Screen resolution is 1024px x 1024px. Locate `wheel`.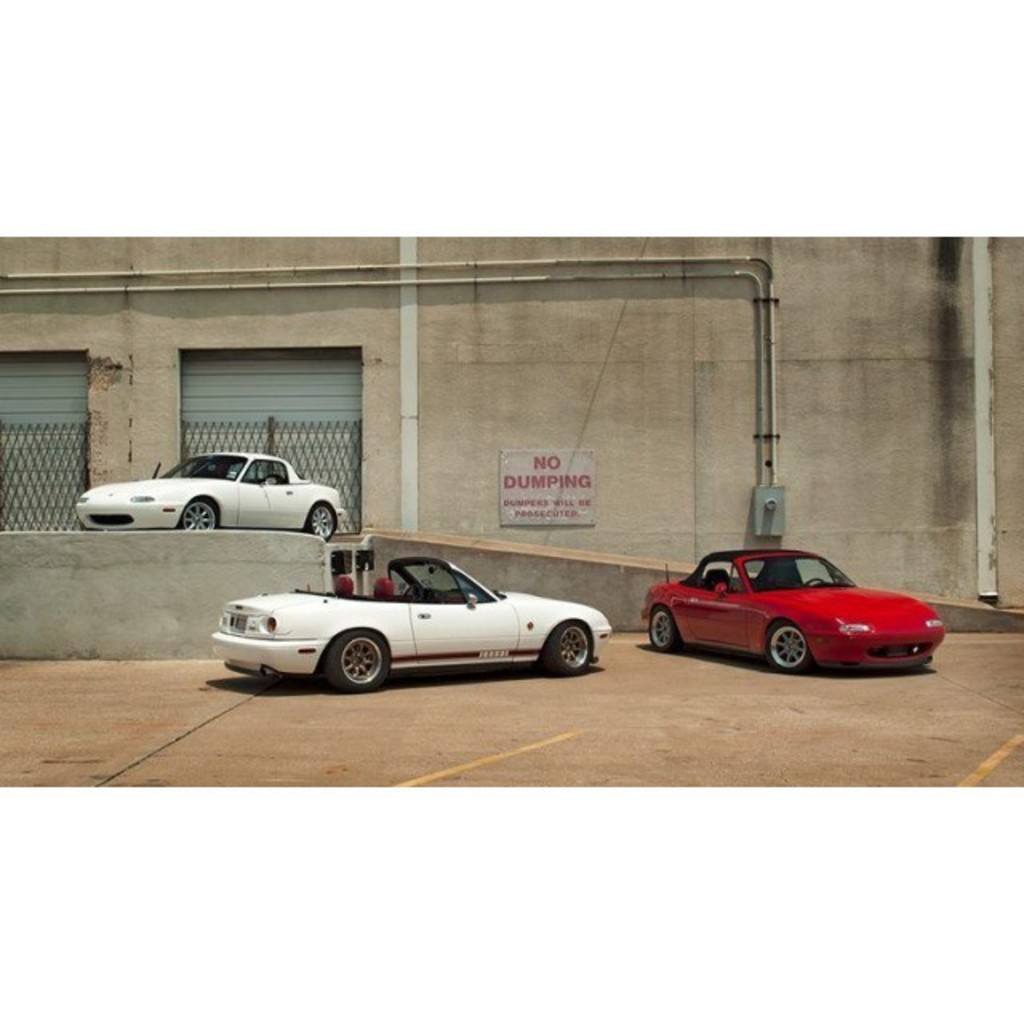
<region>544, 621, 595, 672</region>.
